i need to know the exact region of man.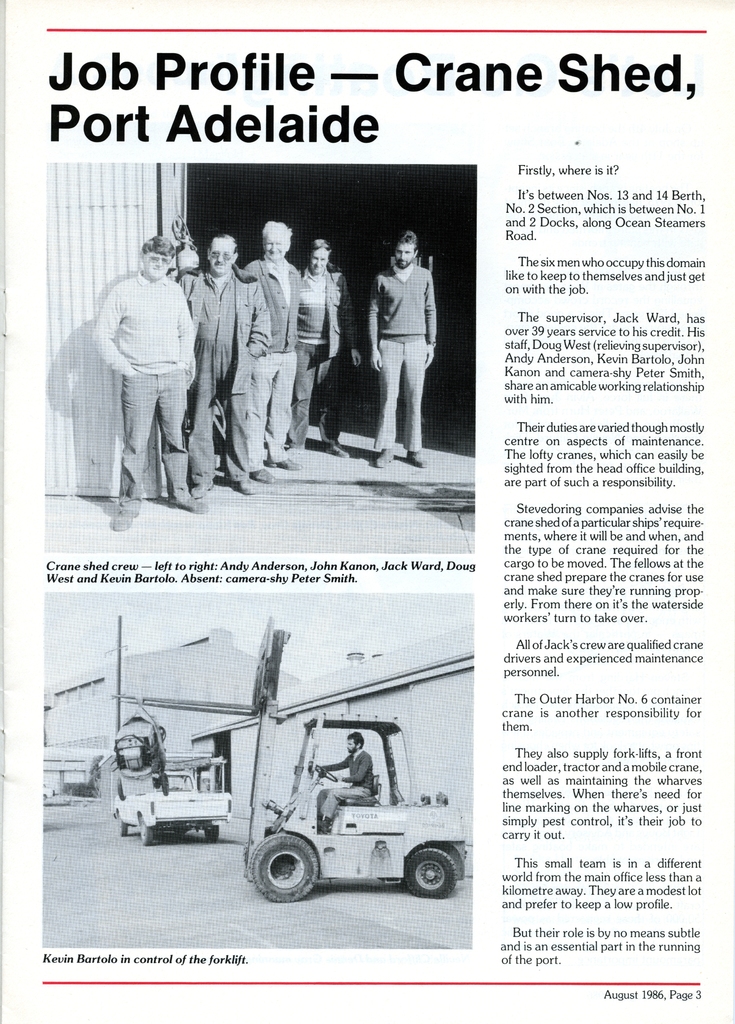
Region: bbox=[316, 730, 373, 829].
